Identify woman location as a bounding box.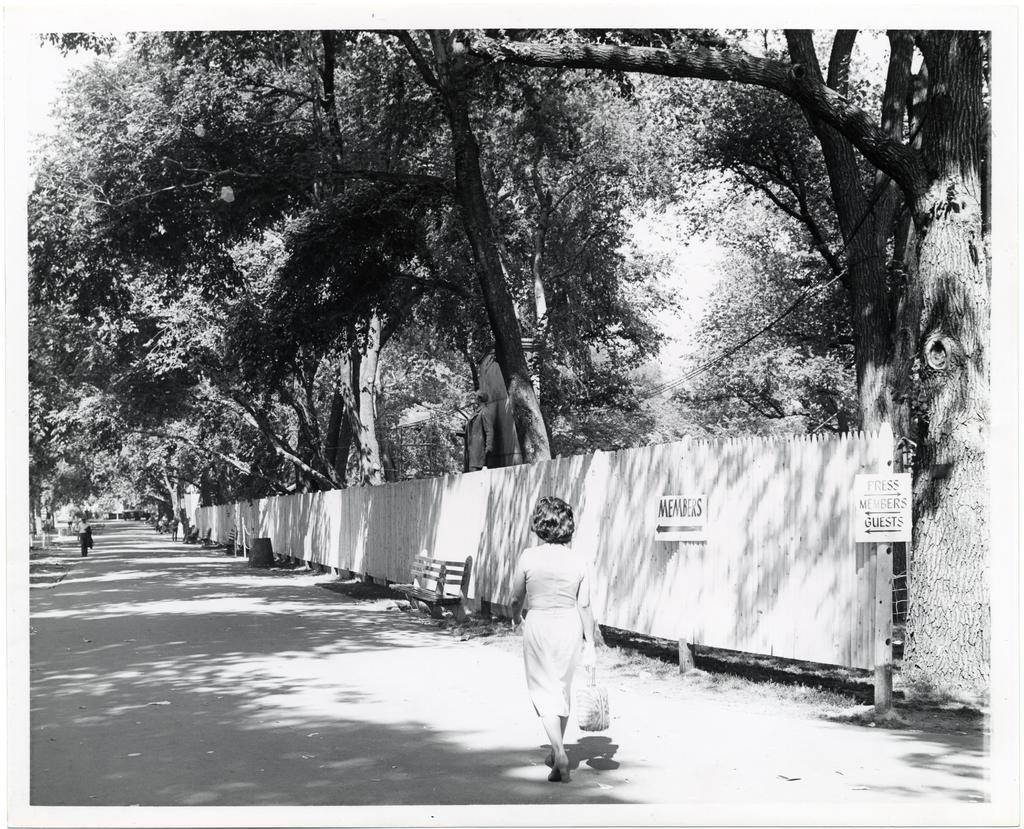
[x1=512, y1=498, x2=630, y2=794].
